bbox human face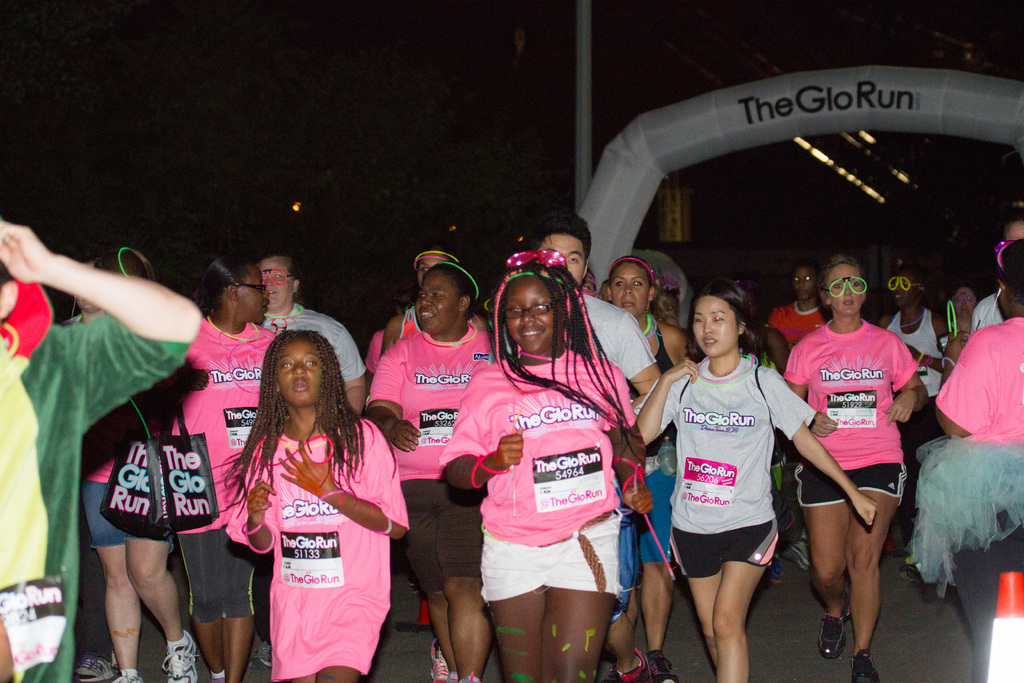
x1=694 y1=299 x2=737 y2=352
